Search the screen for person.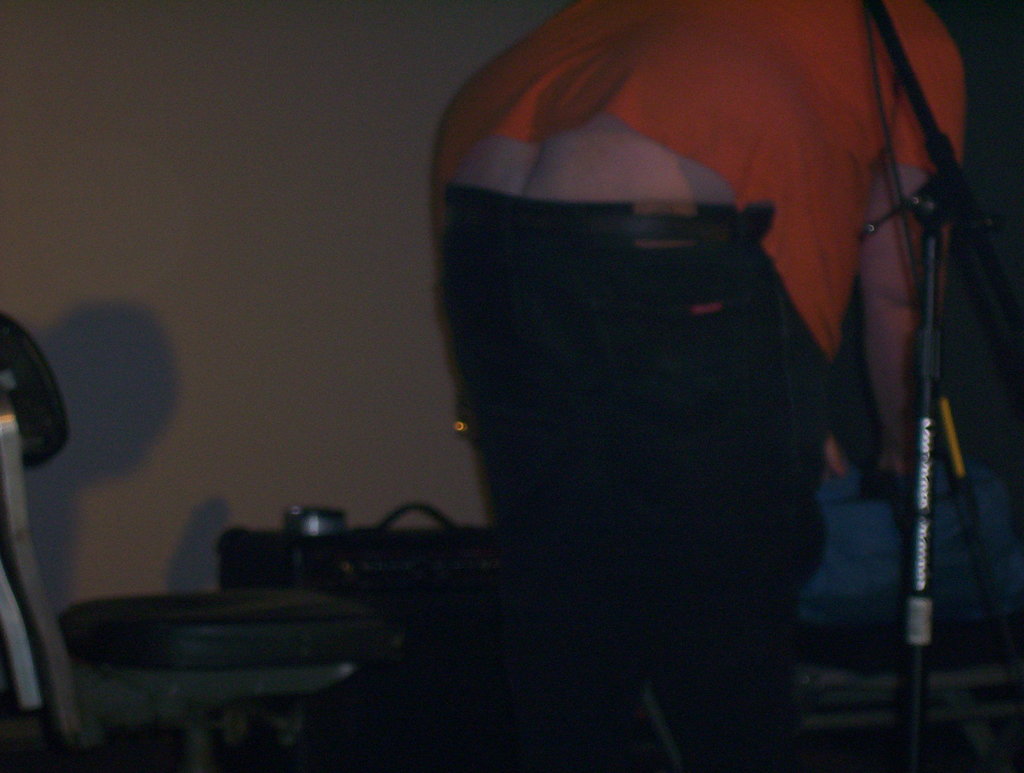
Found at x1=428 y1=0 x2=968 y2=772.
